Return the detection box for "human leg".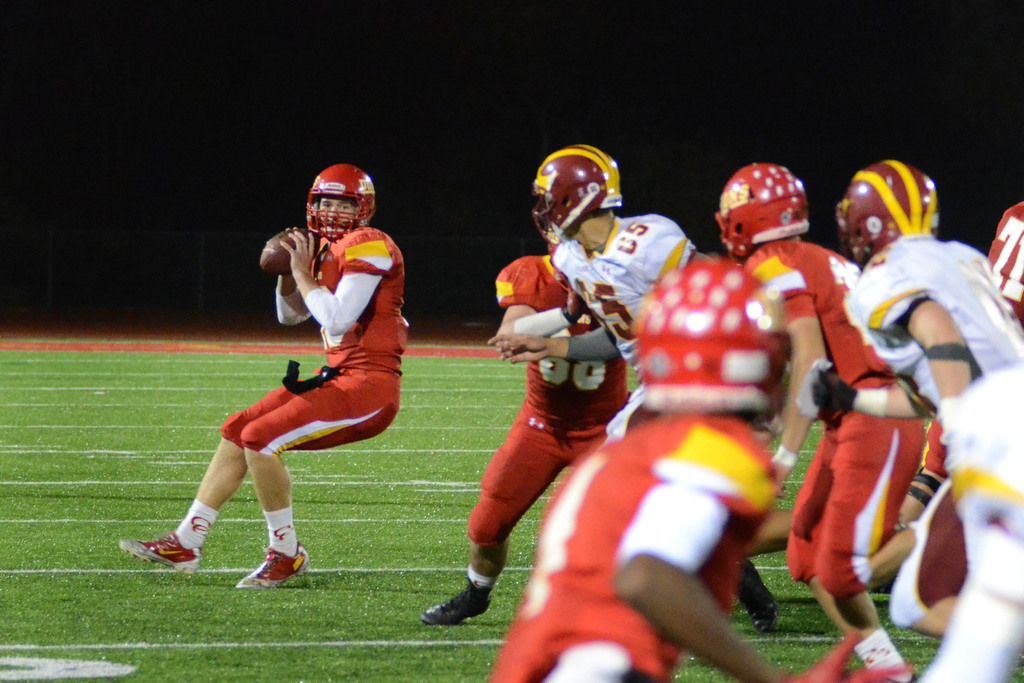
(left=797, top=404, right=909, bottom=674).
